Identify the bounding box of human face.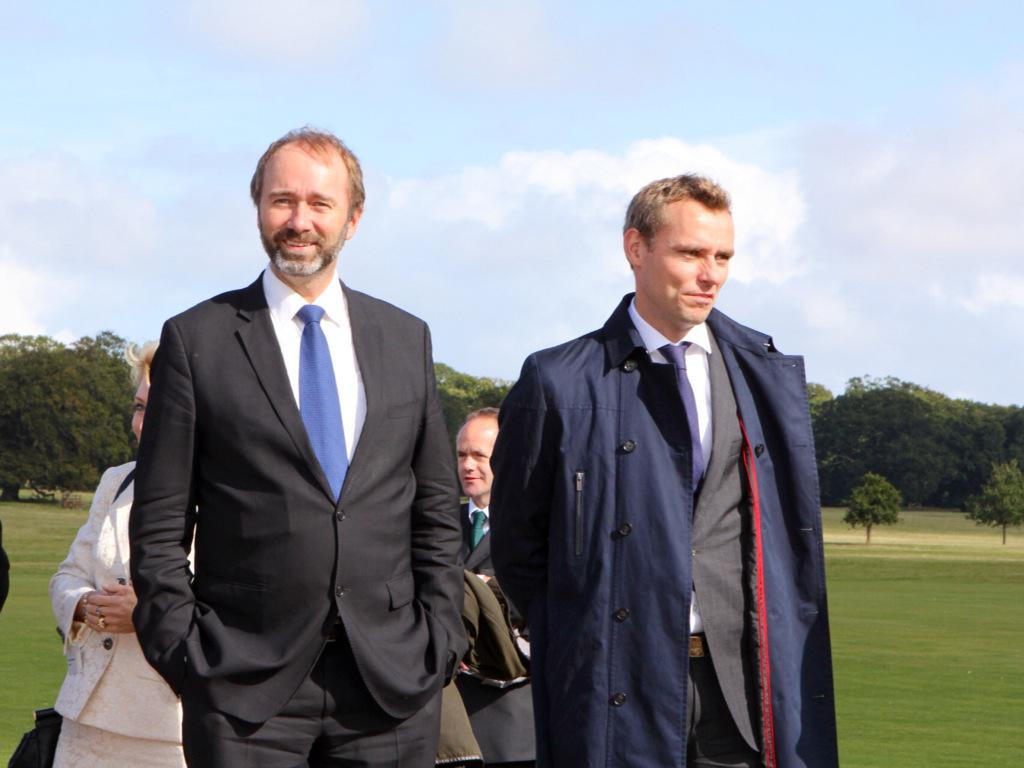
crop(647, 199, 734, 320).
